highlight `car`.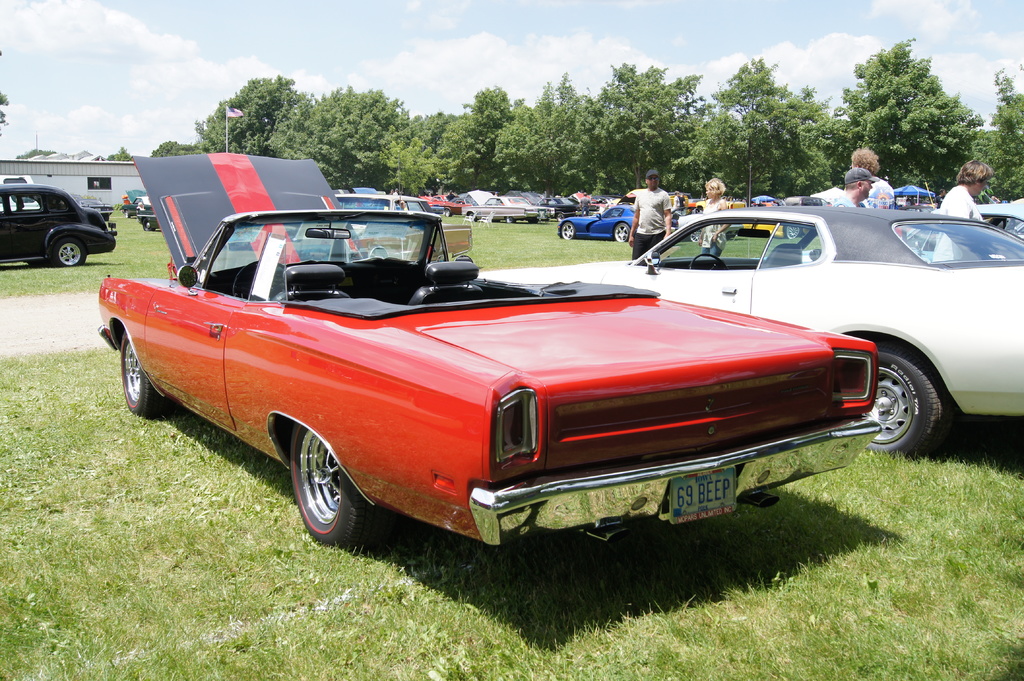
Highlighted region: <box>350,214,467,255</box>.
